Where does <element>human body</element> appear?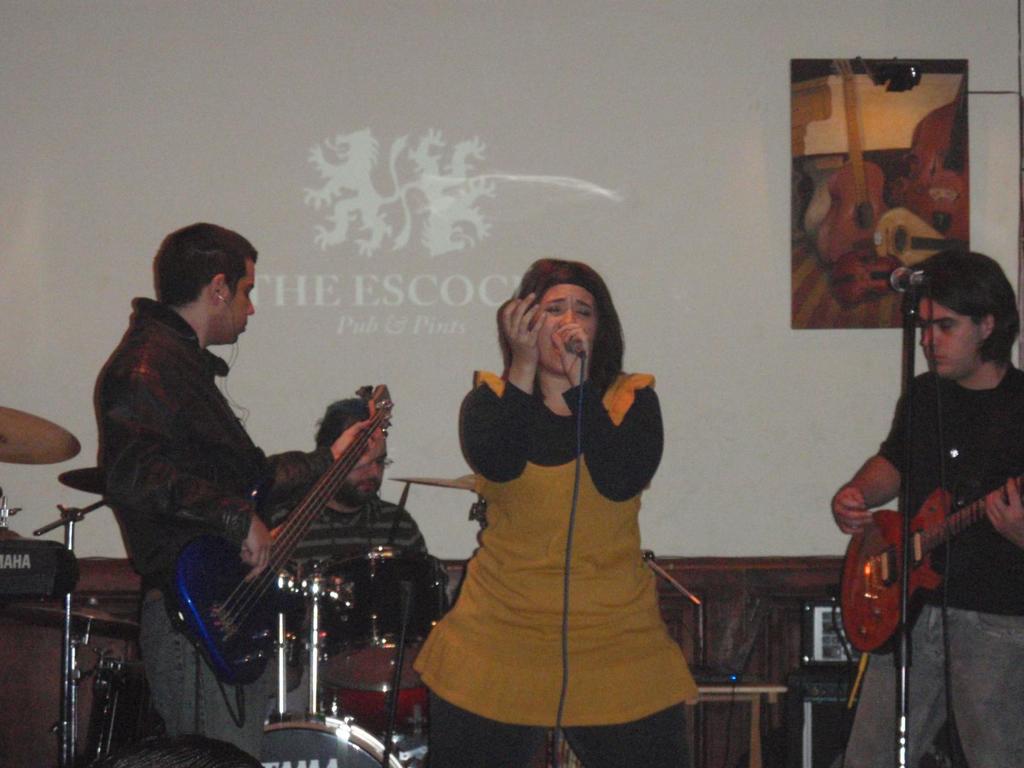
Appears at x1=91, y1=294, x2=386, y2=762.
